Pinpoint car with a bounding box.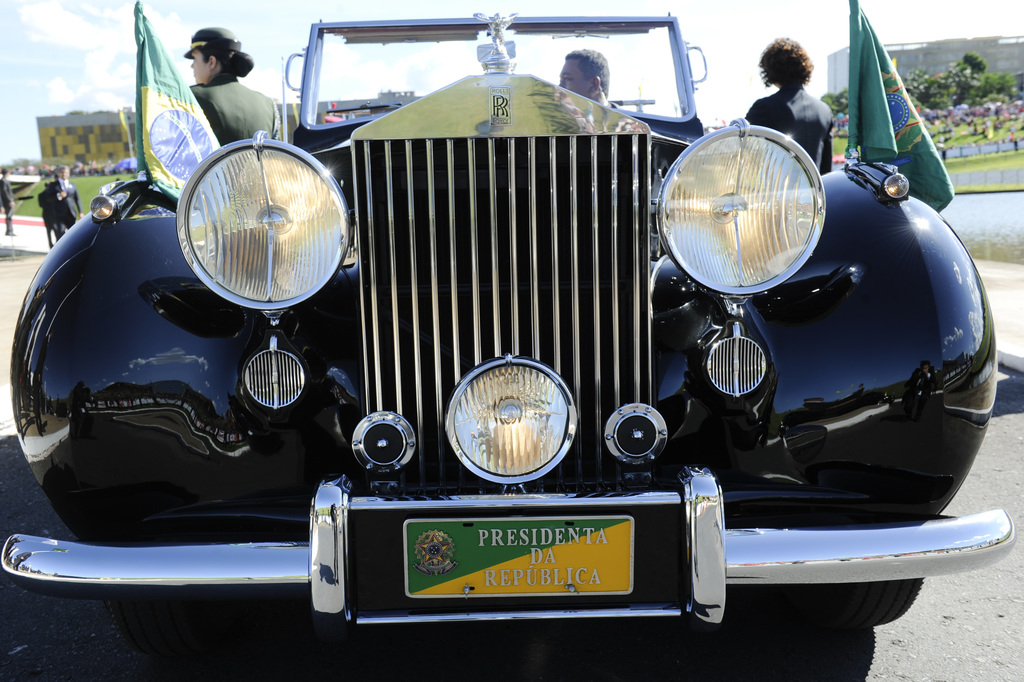
0:0:940:676.
